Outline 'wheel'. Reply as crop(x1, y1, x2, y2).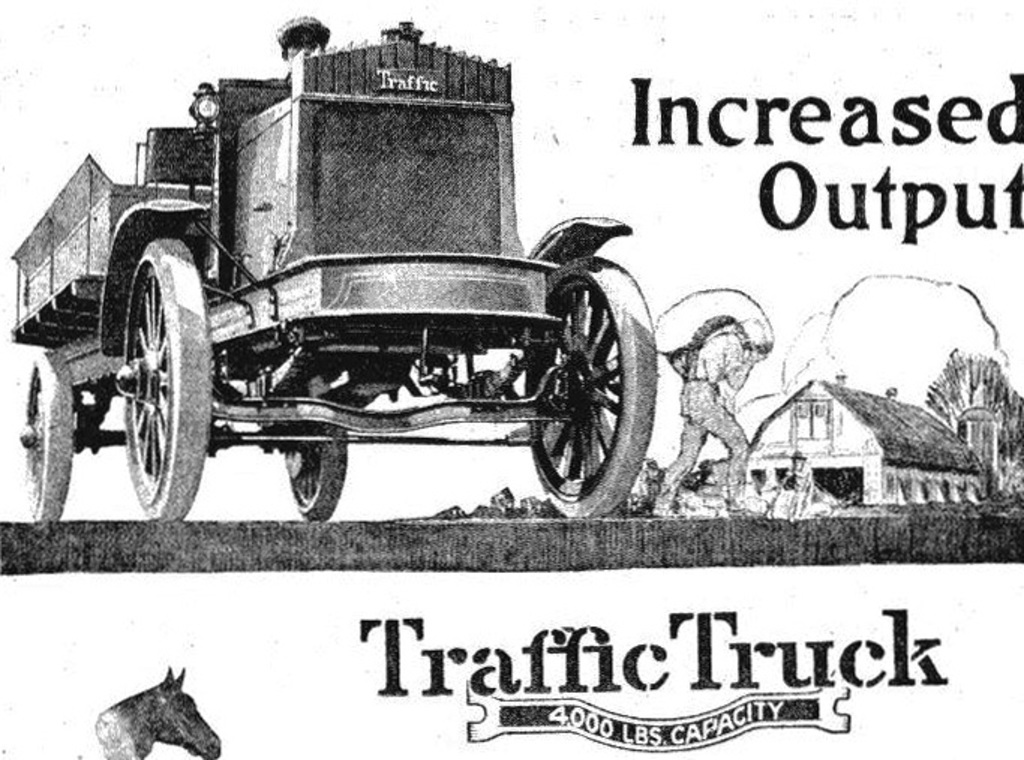
crop(120, 232, 214, 520).
